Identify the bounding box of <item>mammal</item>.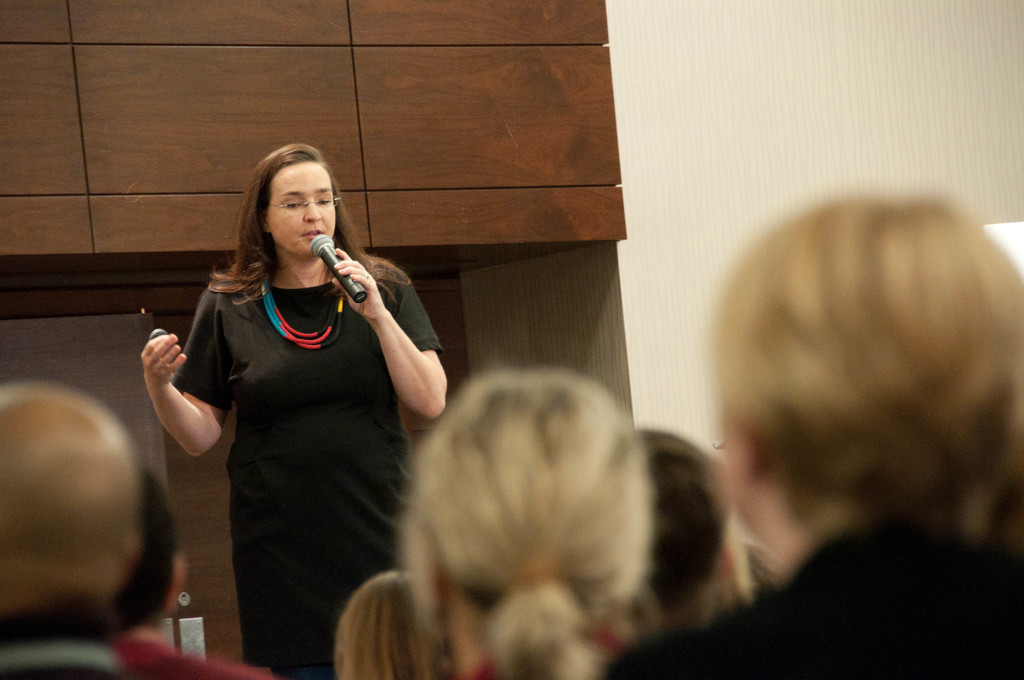
box=[333, 567, 447, 679].
